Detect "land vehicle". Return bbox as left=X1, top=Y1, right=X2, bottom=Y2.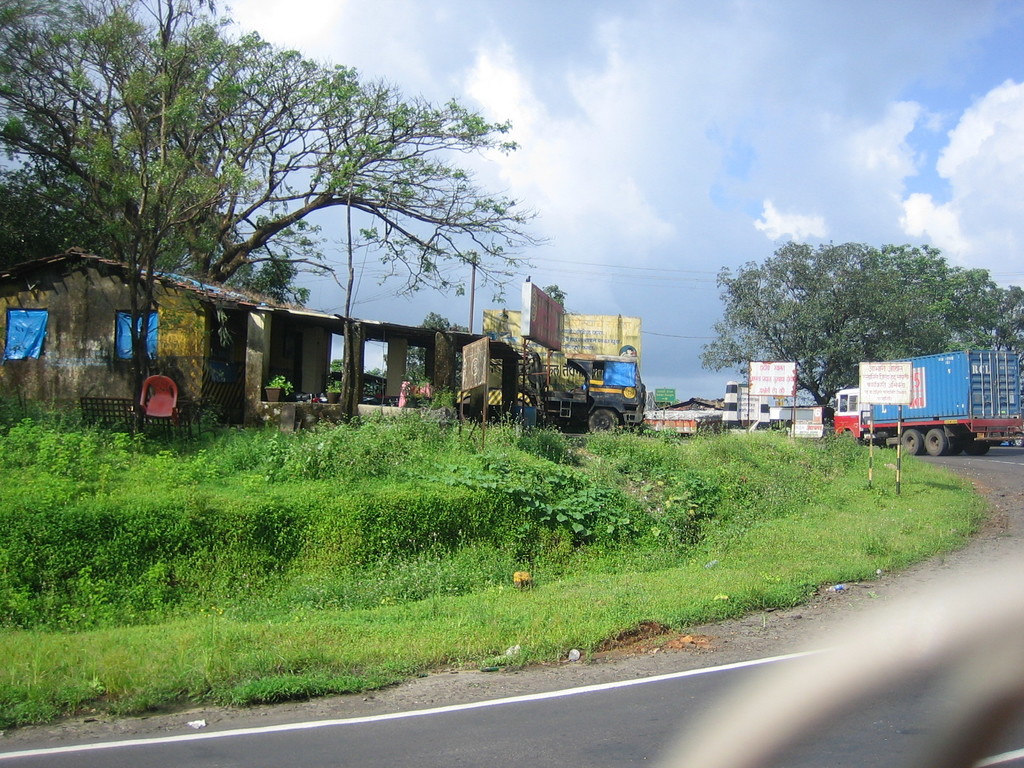
left=837, top=352, right=1017, bottom=448.
